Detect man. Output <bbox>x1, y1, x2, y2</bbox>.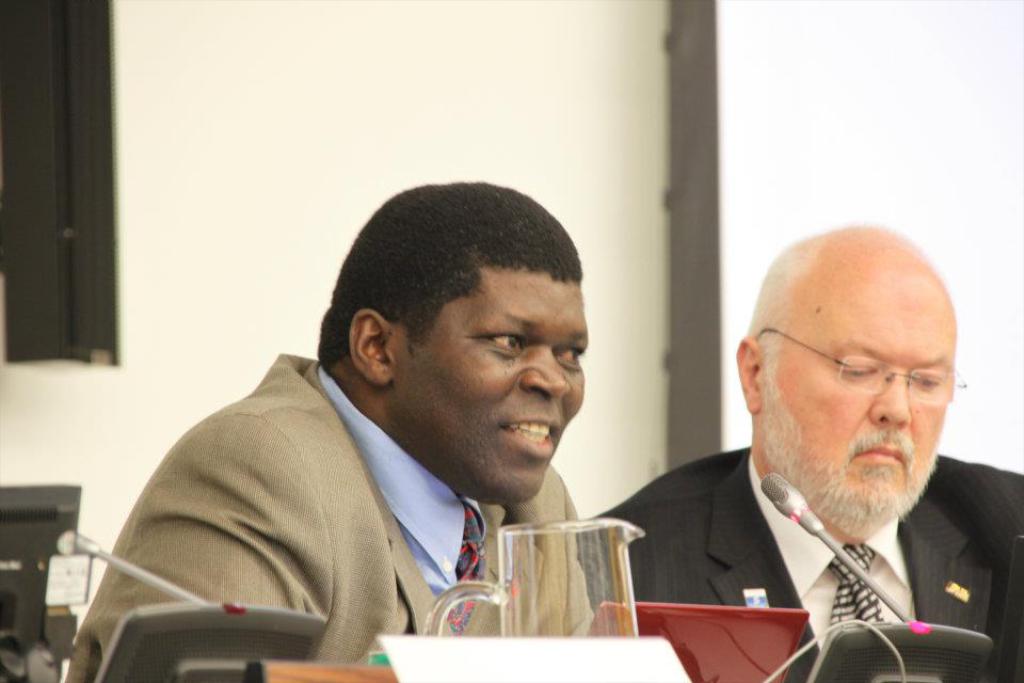
<bbox>580, 221, 1023, 682</bbox>.
